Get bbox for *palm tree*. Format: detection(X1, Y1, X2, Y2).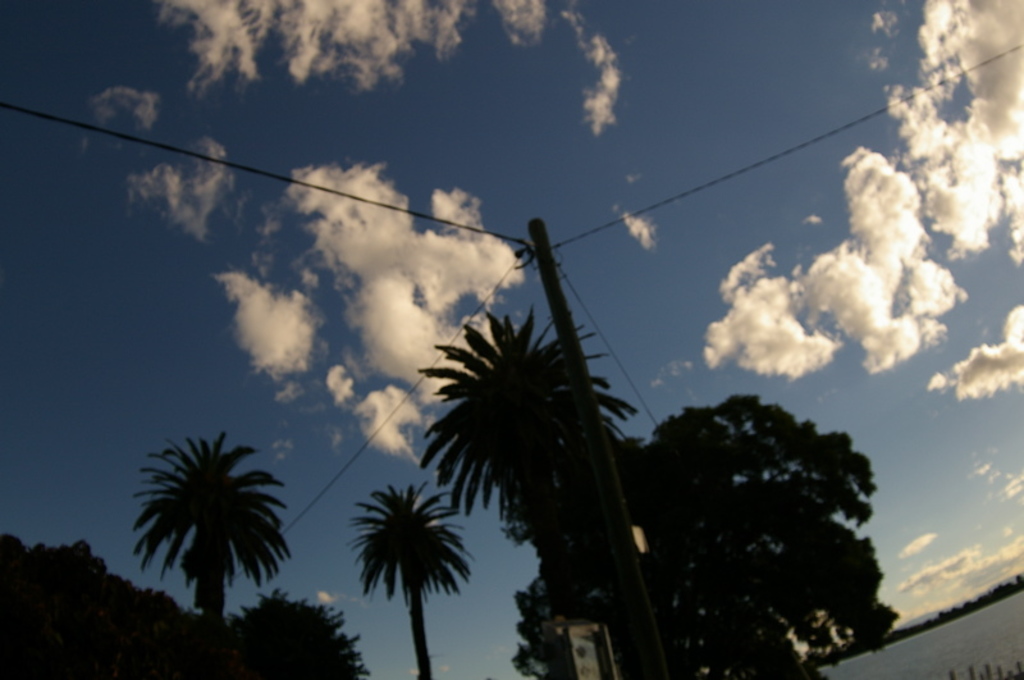
detection(420, 309, 660, 677).
